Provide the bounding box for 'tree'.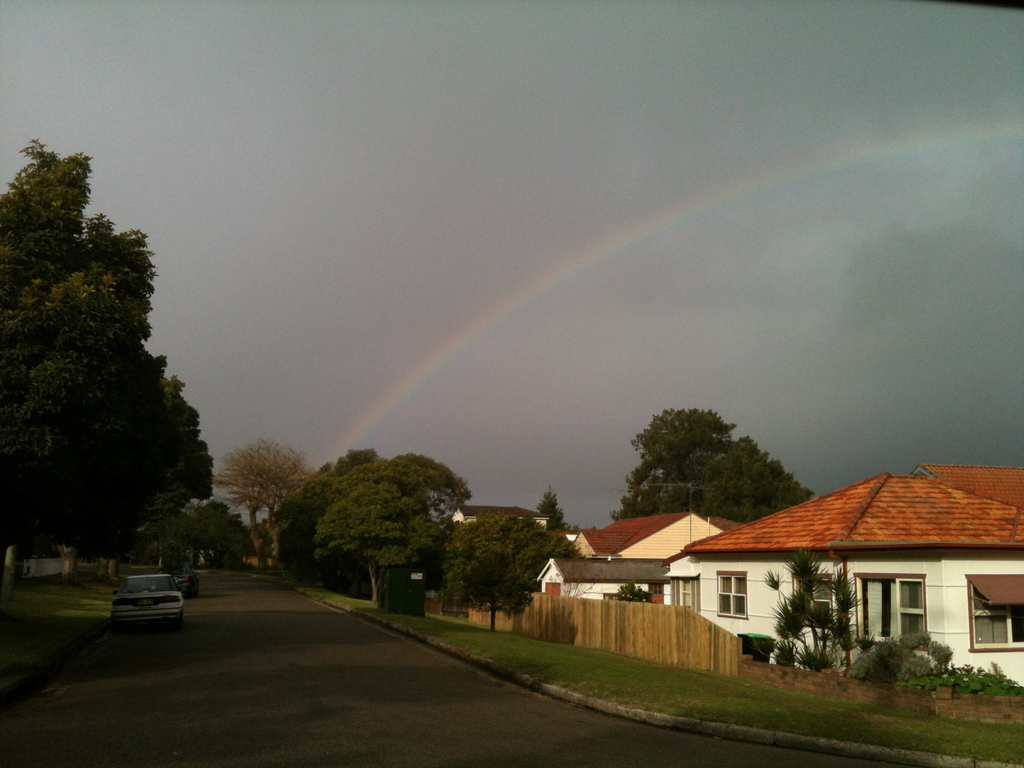
rect(598, 582, 657, 605).
